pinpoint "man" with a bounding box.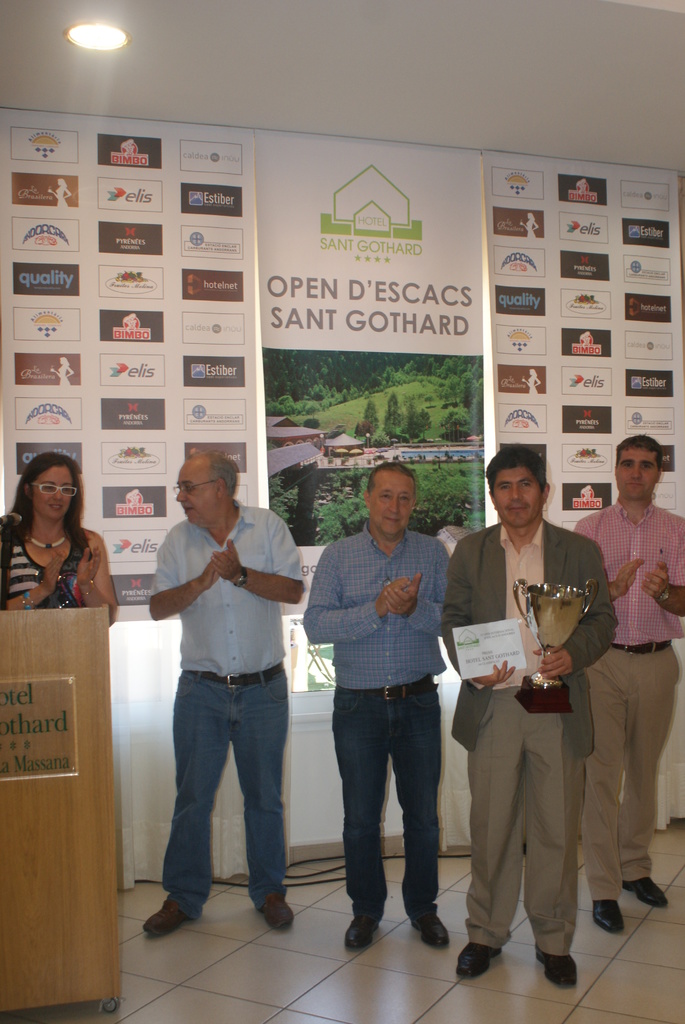
(left=434, top=452, right=627, bottom=980).
